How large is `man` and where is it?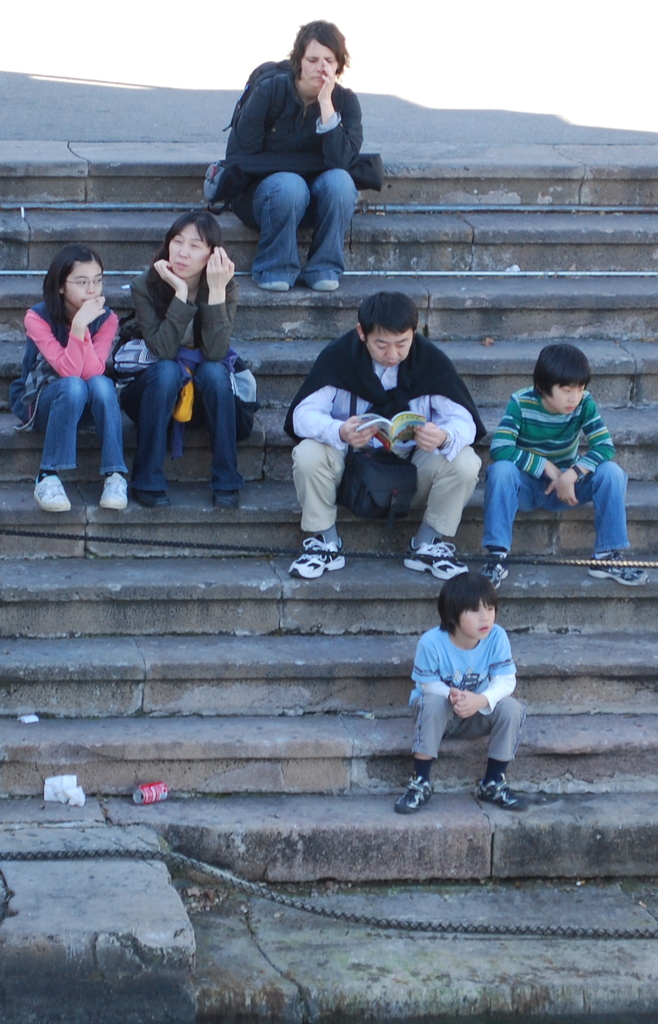
Bounding box: 283:274:486:582.
